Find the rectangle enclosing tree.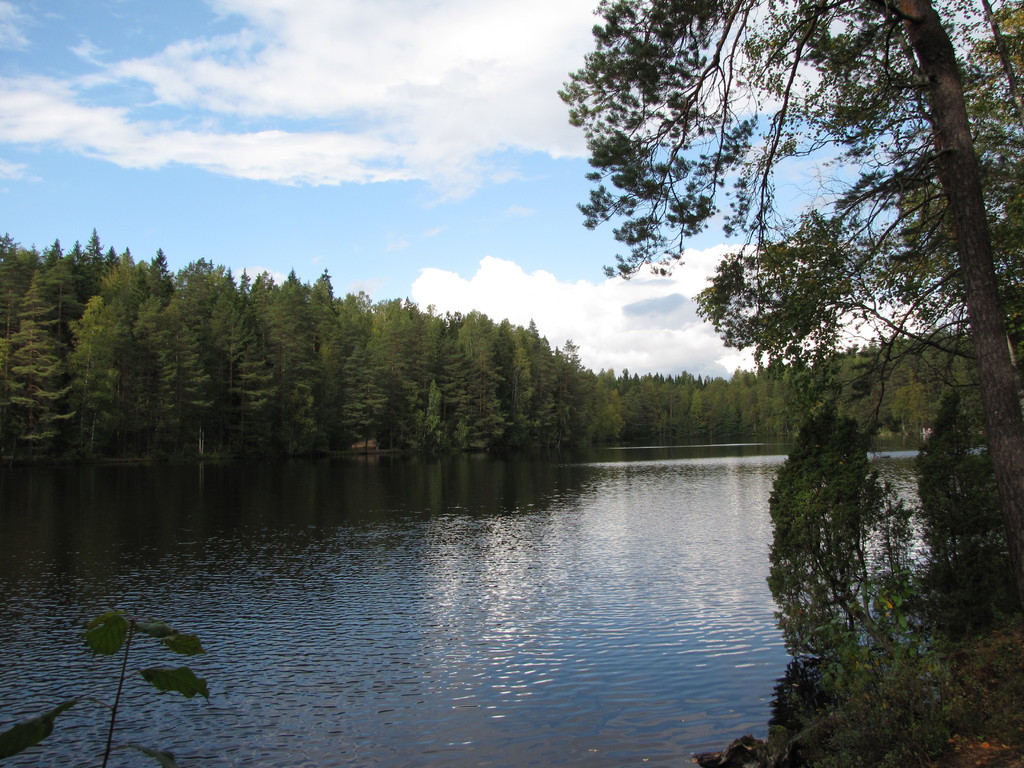
{"x1": 622, "y1": 378, "x2": 660, "y2": 433}.
